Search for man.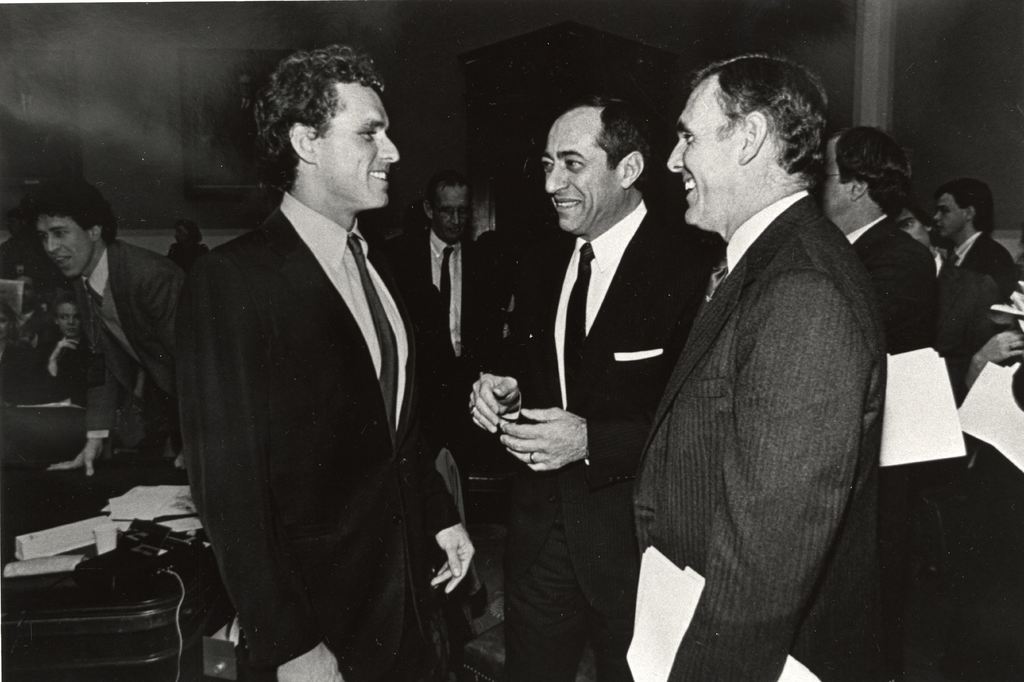
Found at <region>900, 190, 929, 247</region>.
